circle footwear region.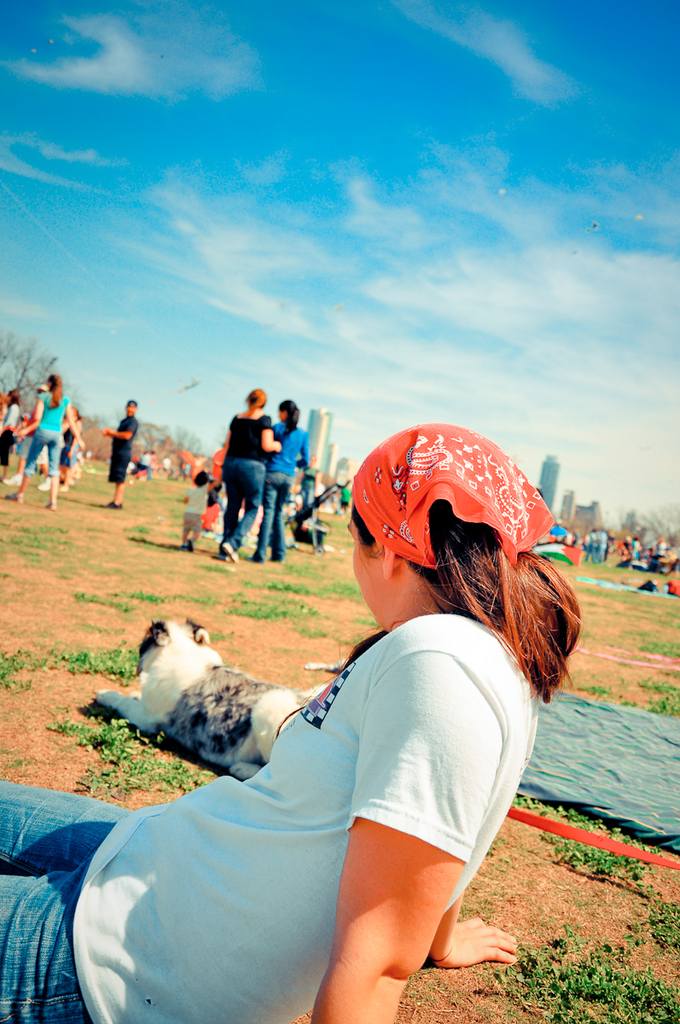
Region: detection(3, 491, 25, 503).
